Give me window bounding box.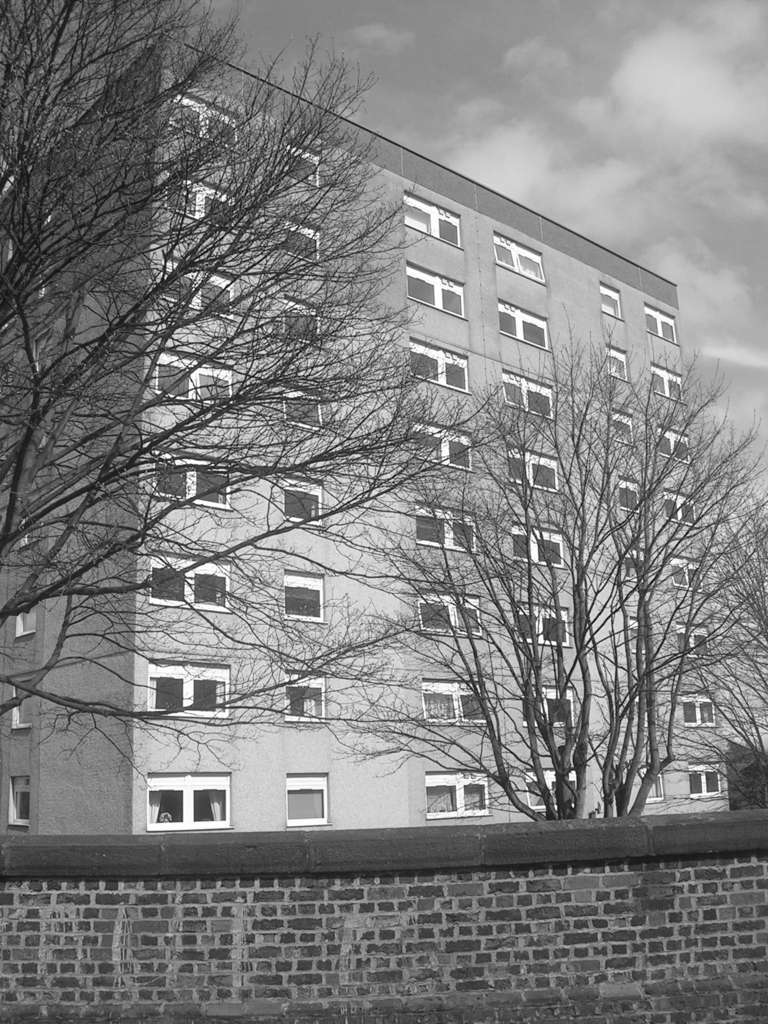
(148, 550, 230, 614).
